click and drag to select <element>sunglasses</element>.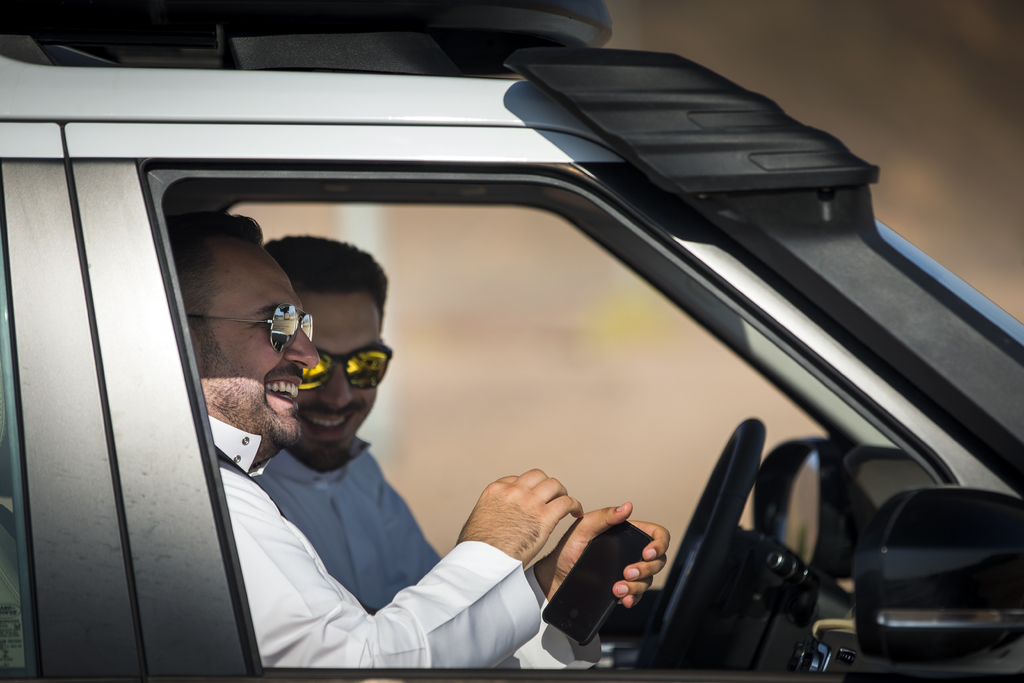
Selection: box=[299, 346, 394, 388].
